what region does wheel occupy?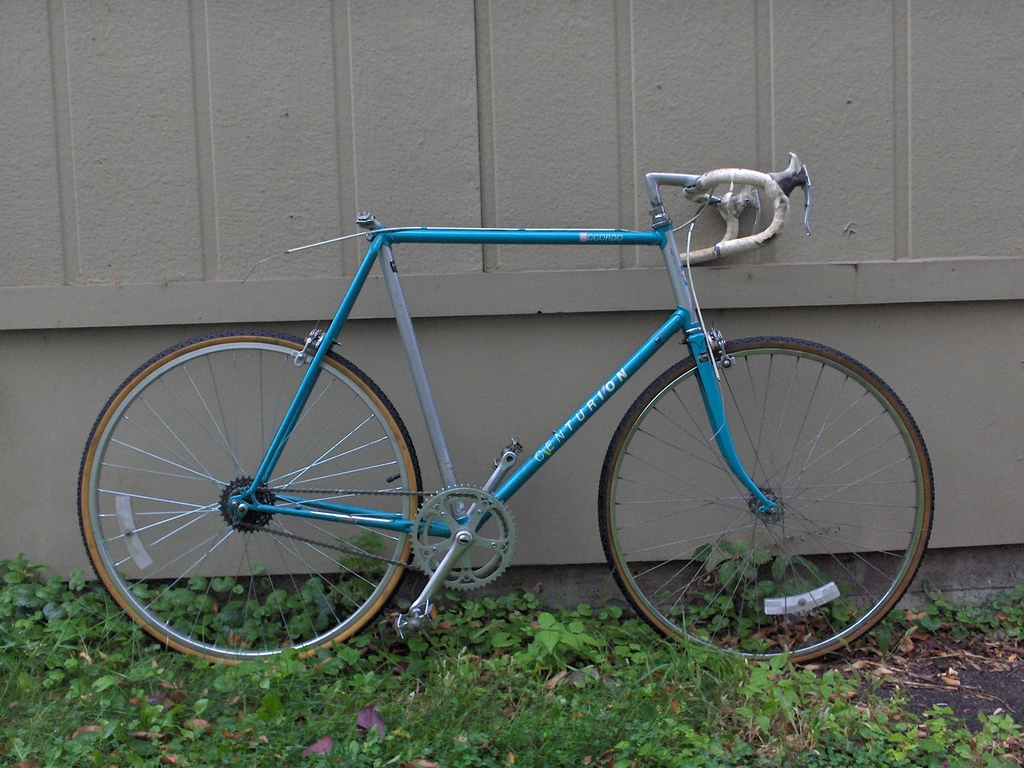
<box>596,332,938,672</box>.
